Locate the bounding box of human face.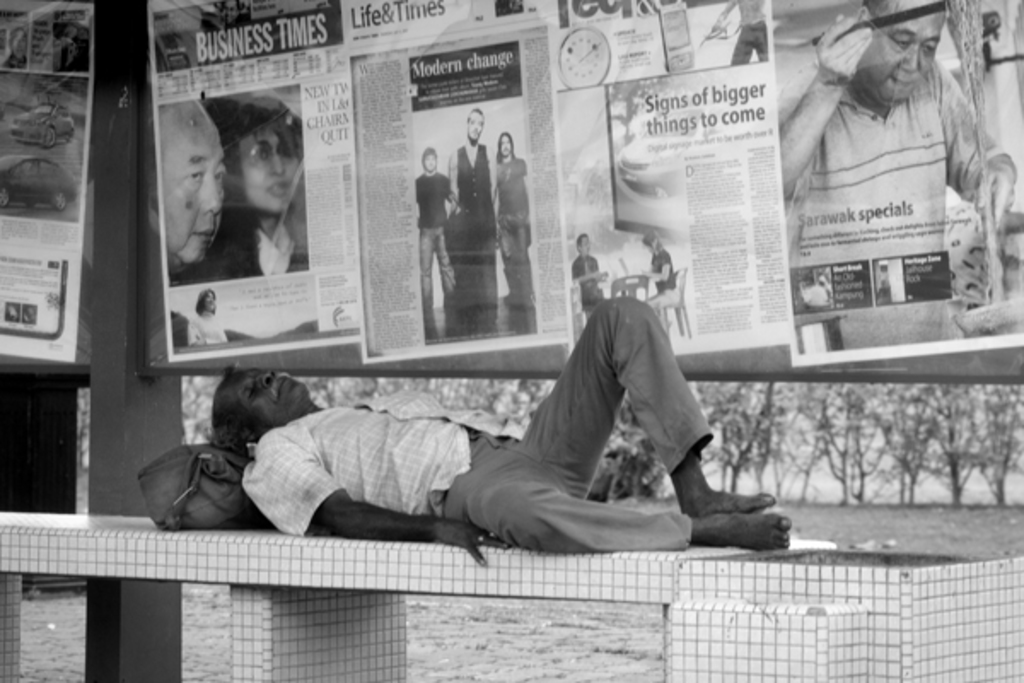
Bounding box: (x1=857, y1=3, x2=944, y2=99).
